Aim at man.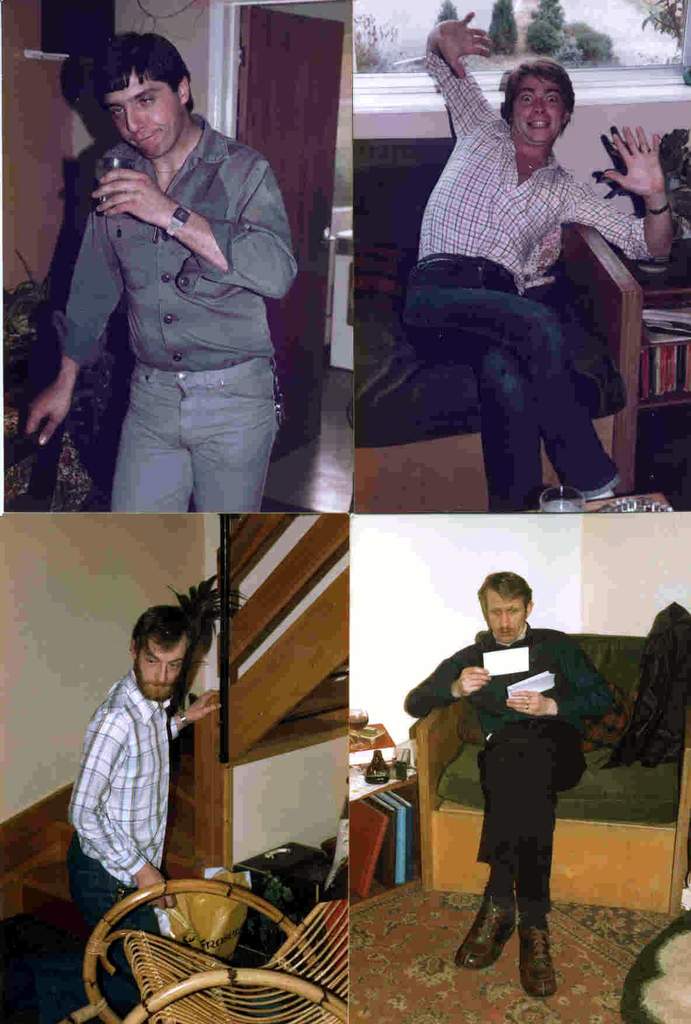
Aimed at 67, 602, 231, 1023.
